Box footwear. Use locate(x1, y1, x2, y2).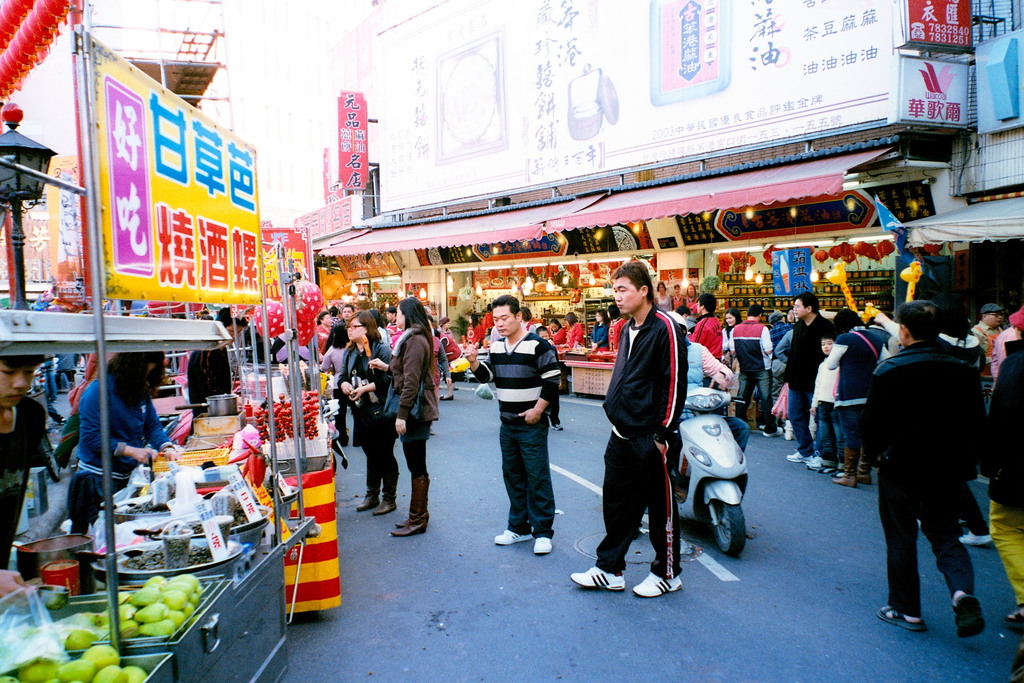
locate(824, 464, 830, 473).
